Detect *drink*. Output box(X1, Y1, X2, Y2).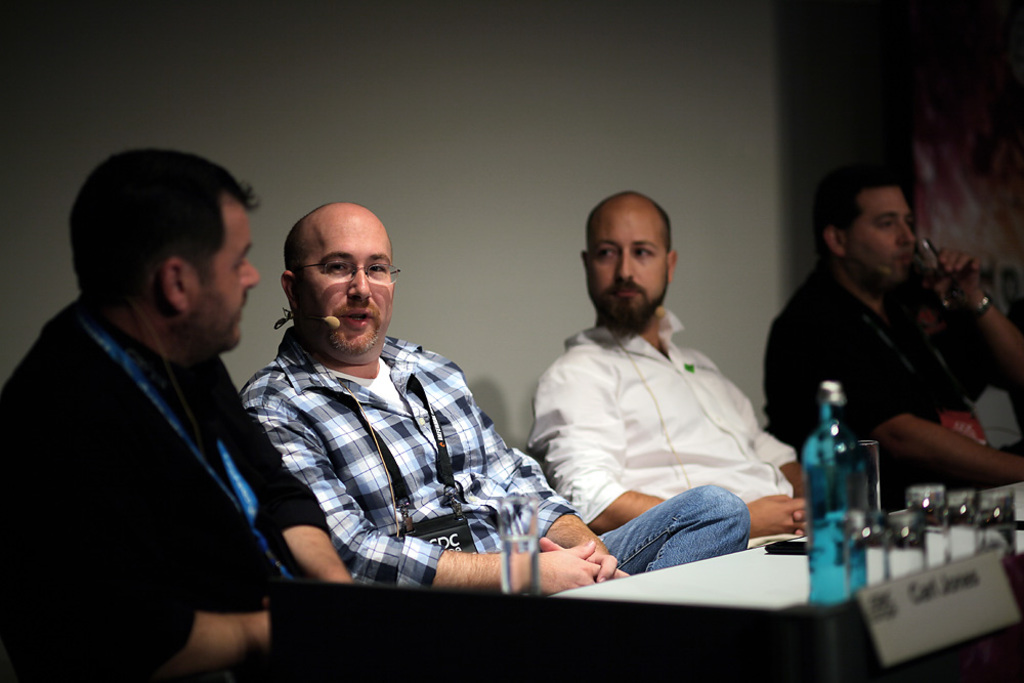
box(501, 531, 544, 596).
